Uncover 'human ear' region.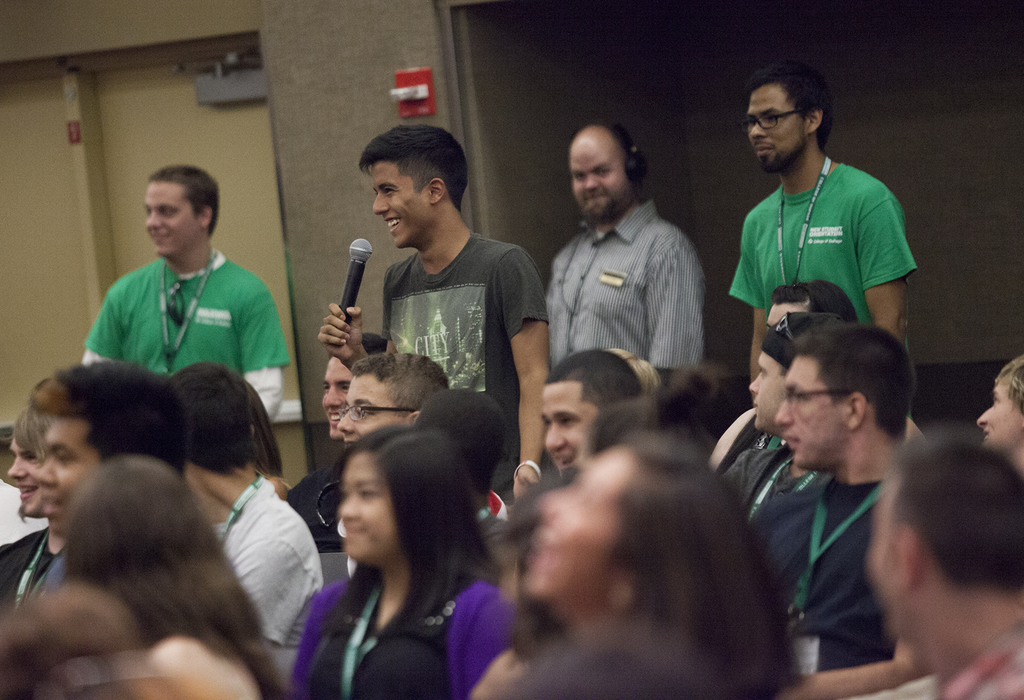
Uncovered: detection(898, 522, 920, 583).
